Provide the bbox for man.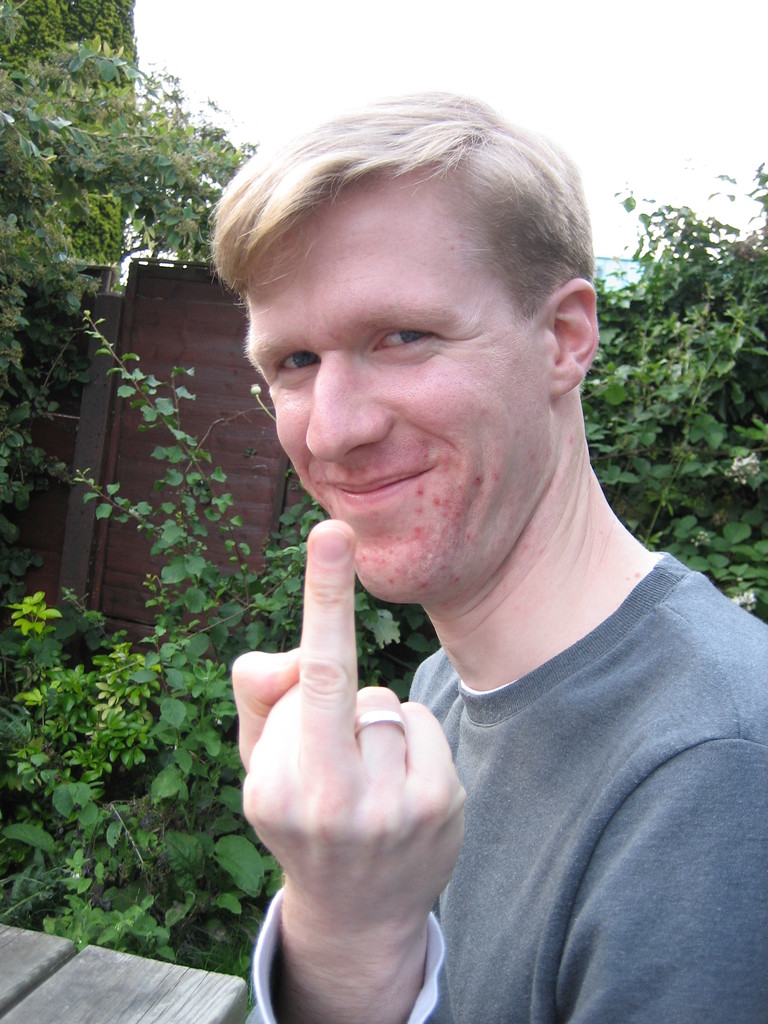
l=146, t=88, r=752, b=1023.
